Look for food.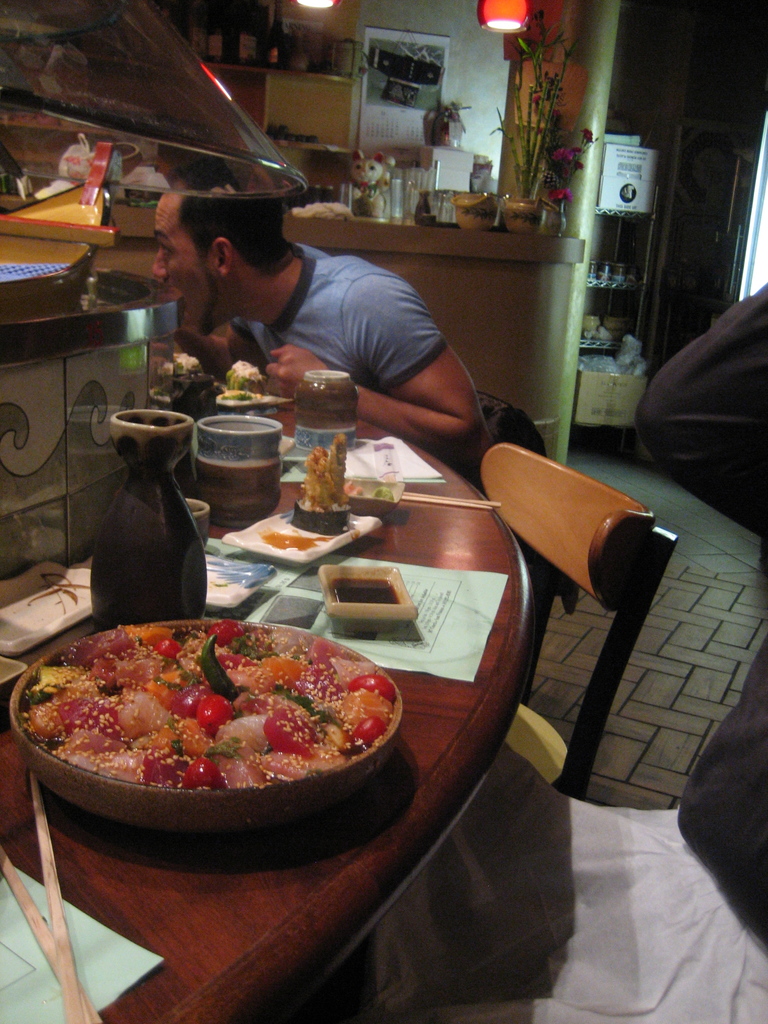
Found: <region>300, 432, 351, 511</region>.
